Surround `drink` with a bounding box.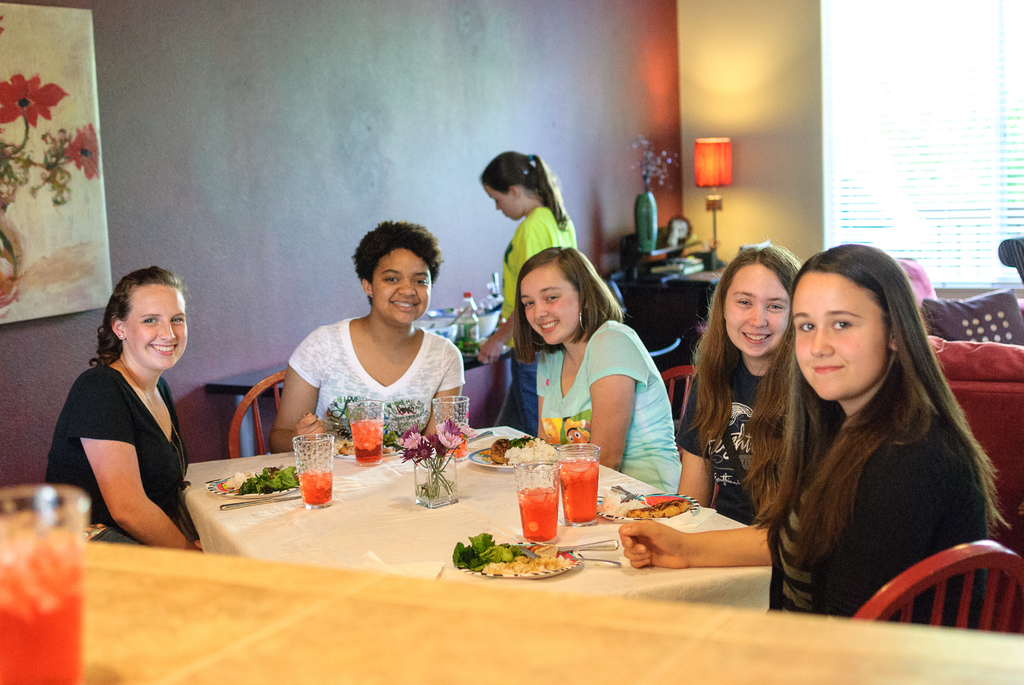
[x1=433, y1=400, x2=465, y2=458].
